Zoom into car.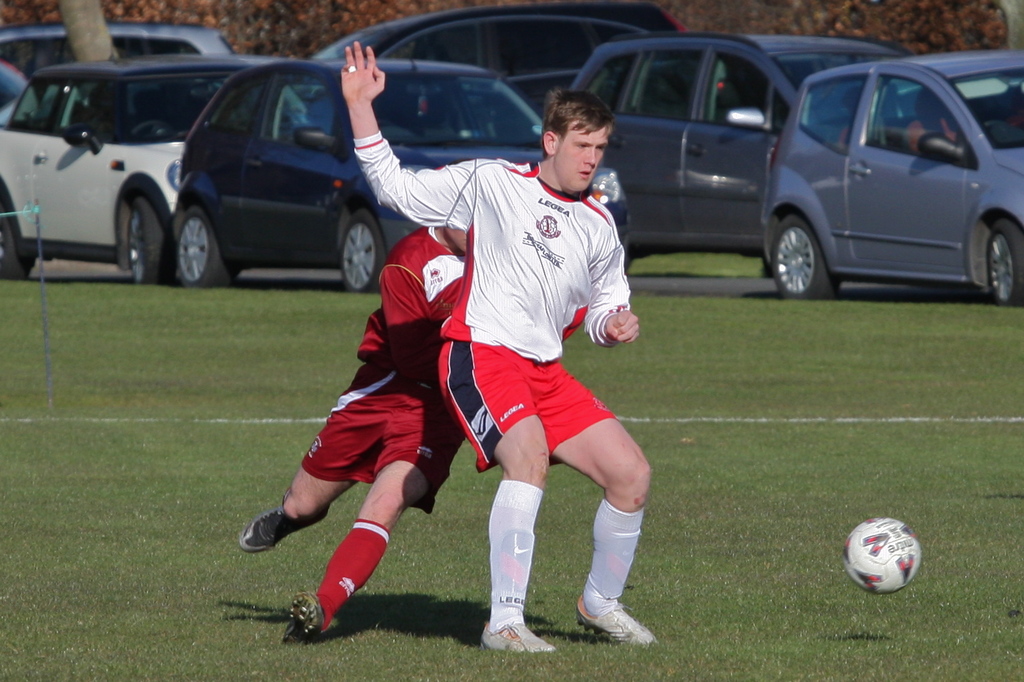
Zoom target: {"x1": 564, "y1": 29, "x2": 919, "y2": 271}.
